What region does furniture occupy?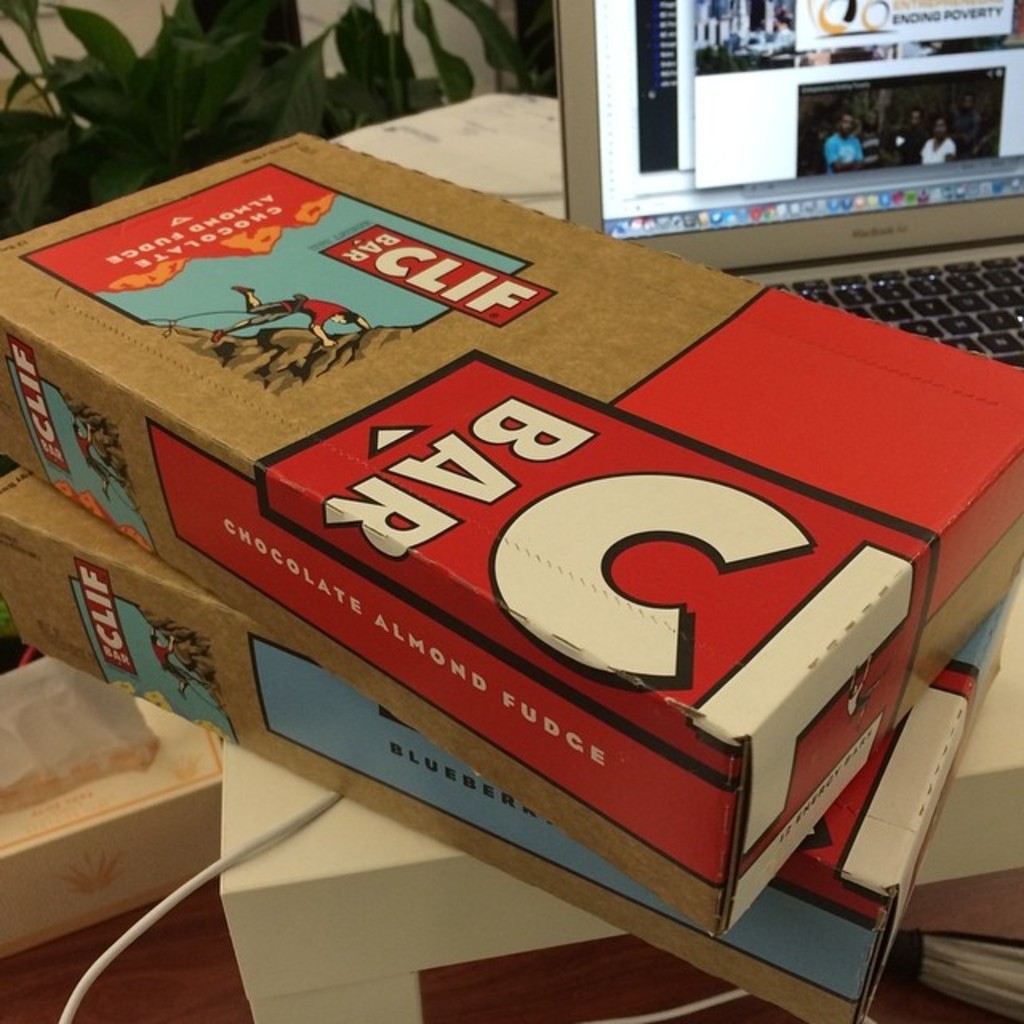
<box>0,621,1022,1022</box>.
